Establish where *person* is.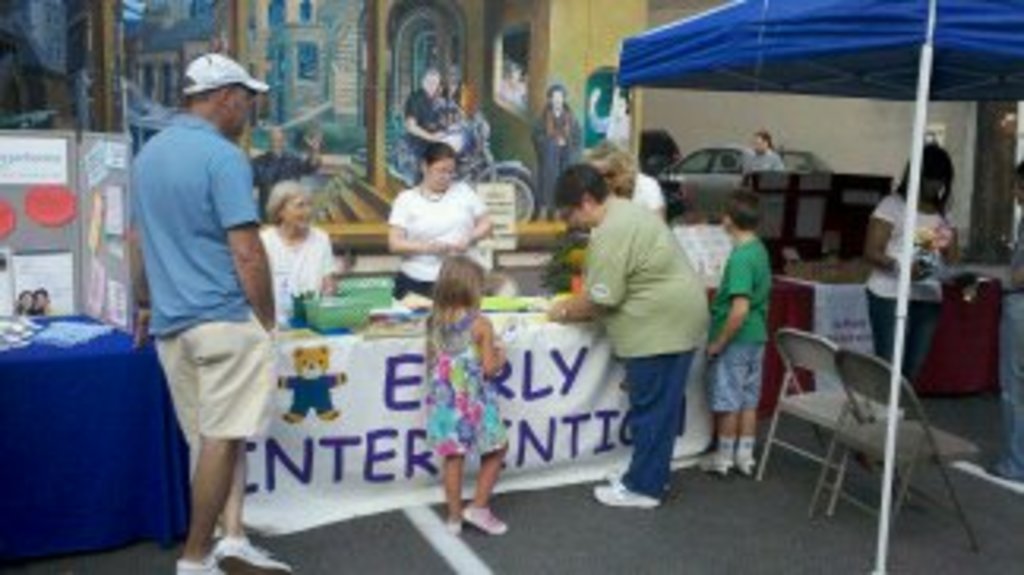
Established at left=386, top=148, right=493, bottom=313.
